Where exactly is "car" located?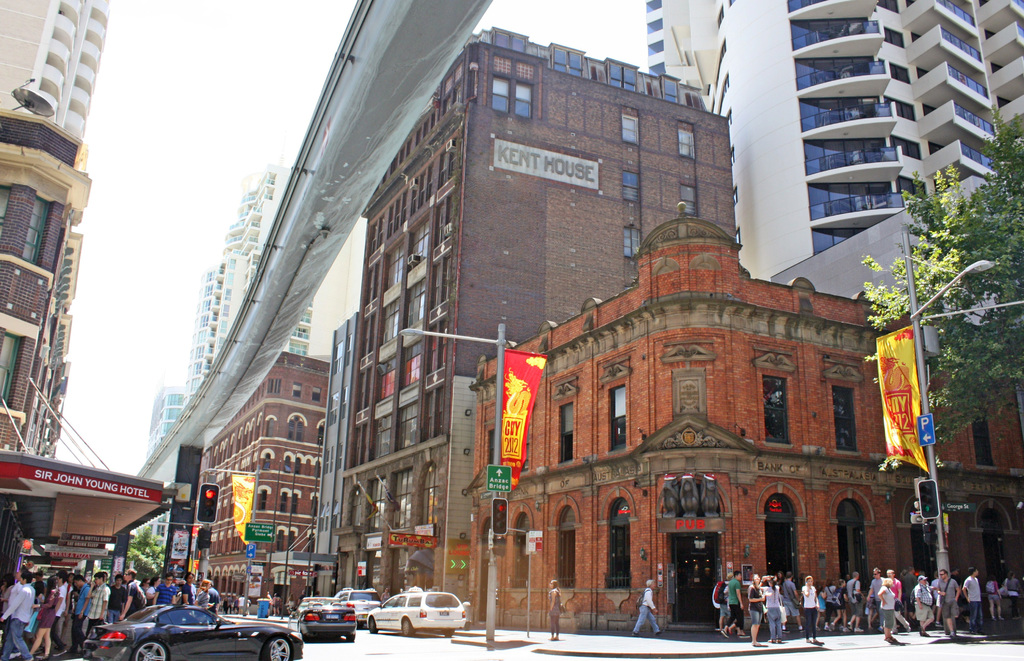
Its bounding box is left=300, top=596, right=353, bottom=639.
